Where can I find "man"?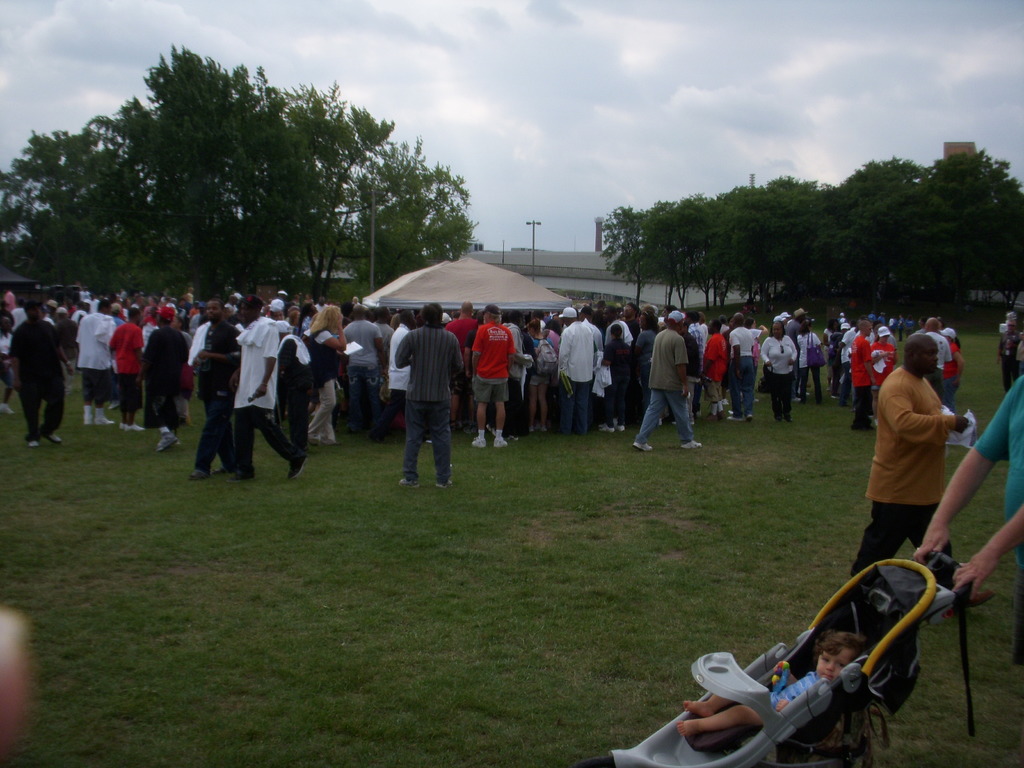
You can find it at 680:321:700:428.
